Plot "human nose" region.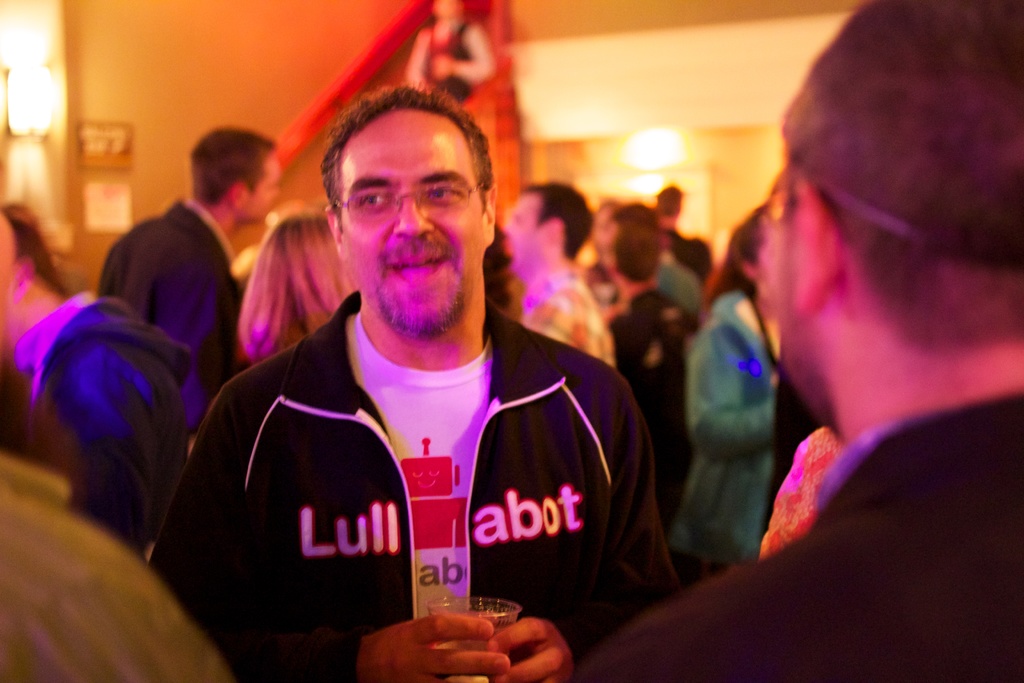
Plotted at Rect(374, 186, 446, 247).
